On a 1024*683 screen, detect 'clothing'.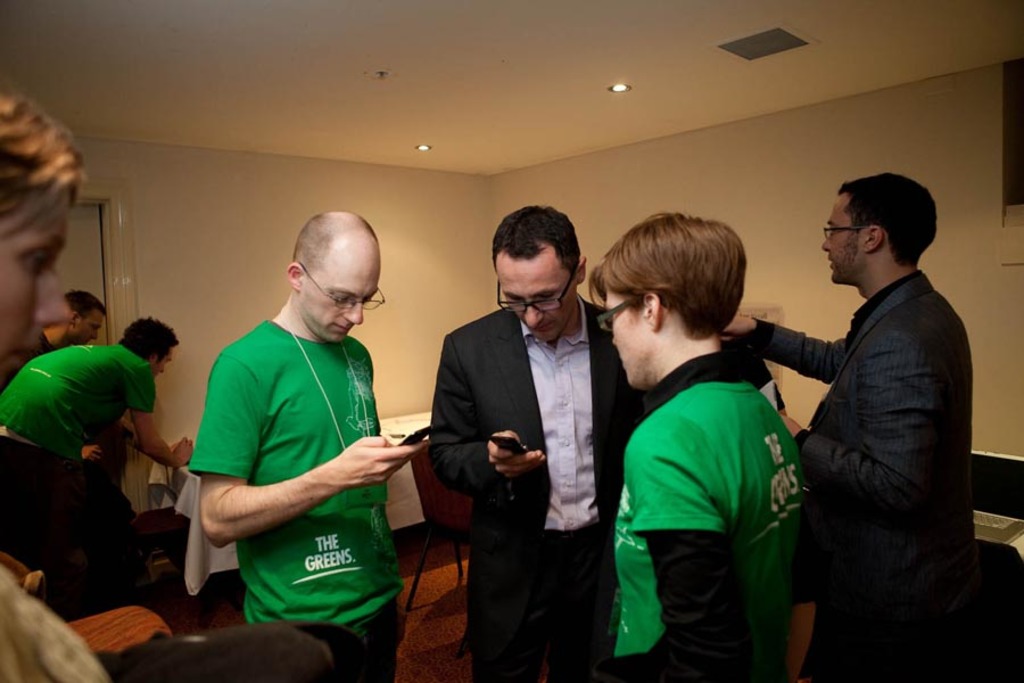
region(428, 306, 644, 682).
